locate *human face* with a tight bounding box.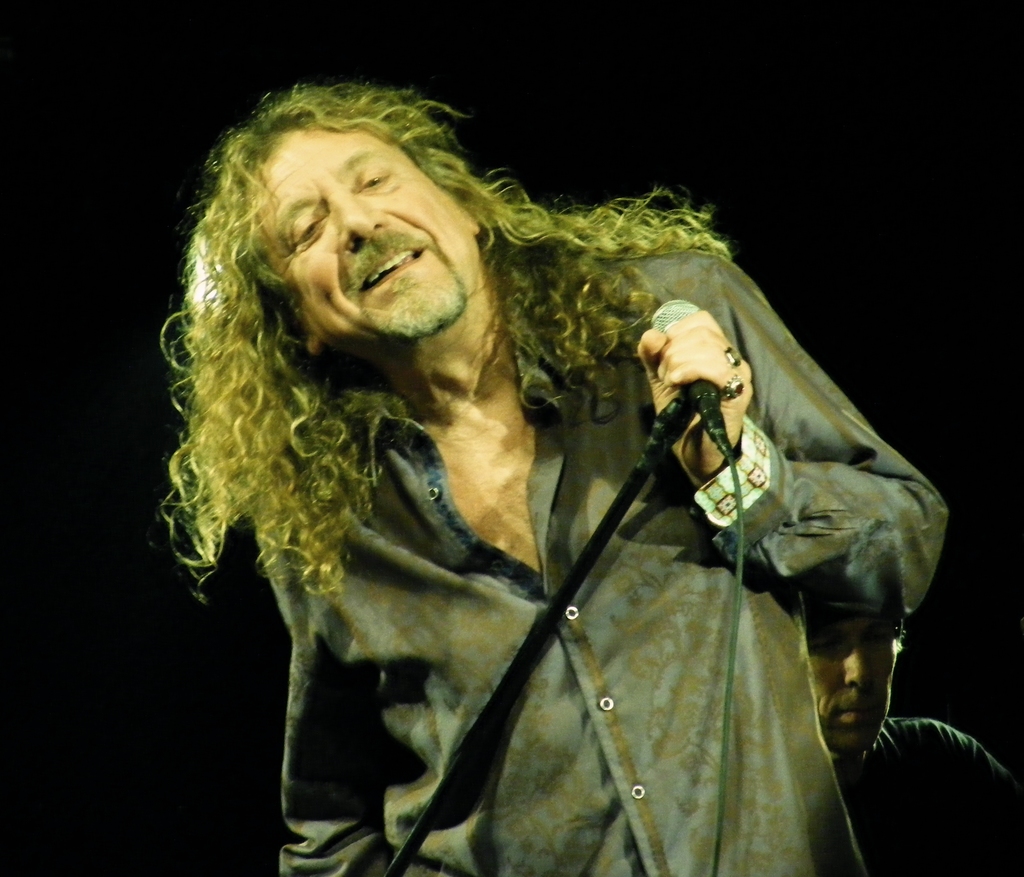
248:132:483:344.
